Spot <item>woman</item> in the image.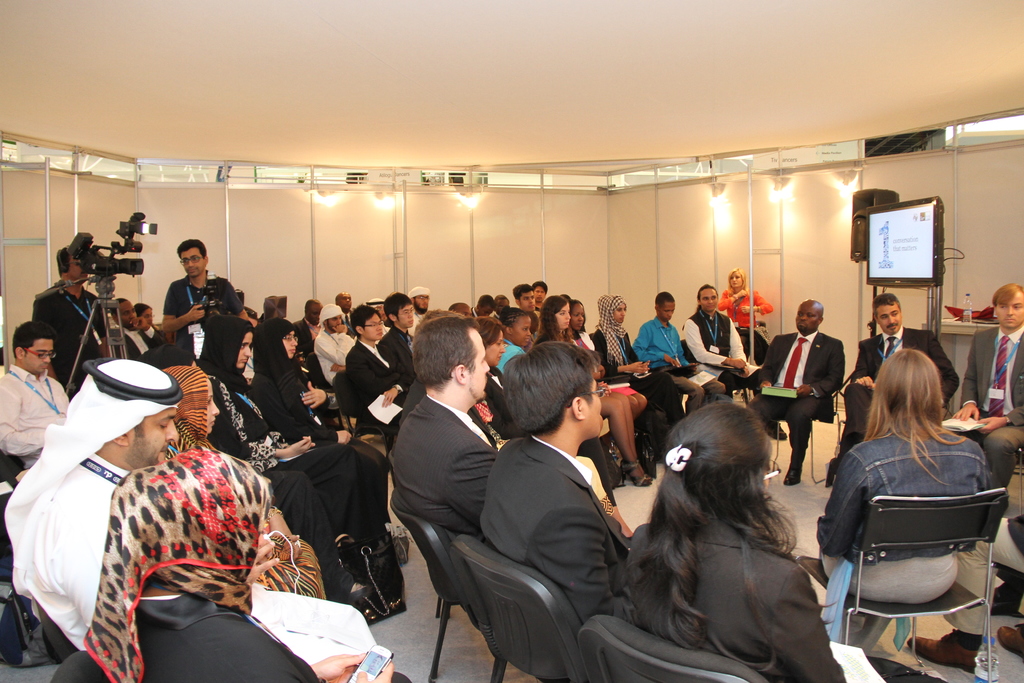
<item>woman</item> found at (left=500, top=306, right=529, bottom=369).
